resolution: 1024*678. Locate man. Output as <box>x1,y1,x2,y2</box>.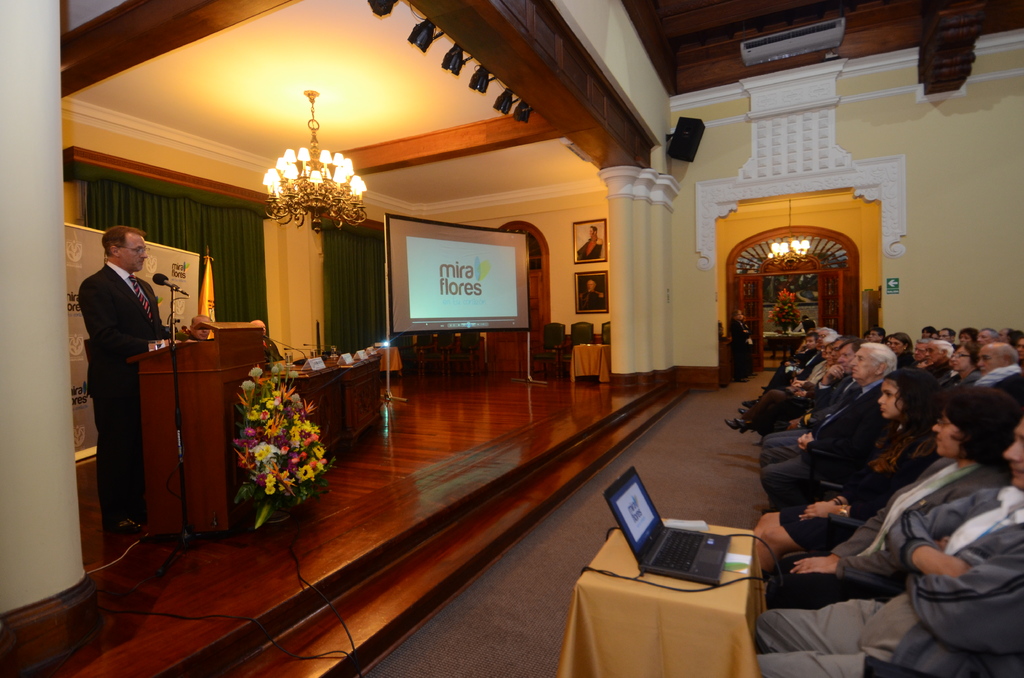
<box>771,339,846,417</box>.
